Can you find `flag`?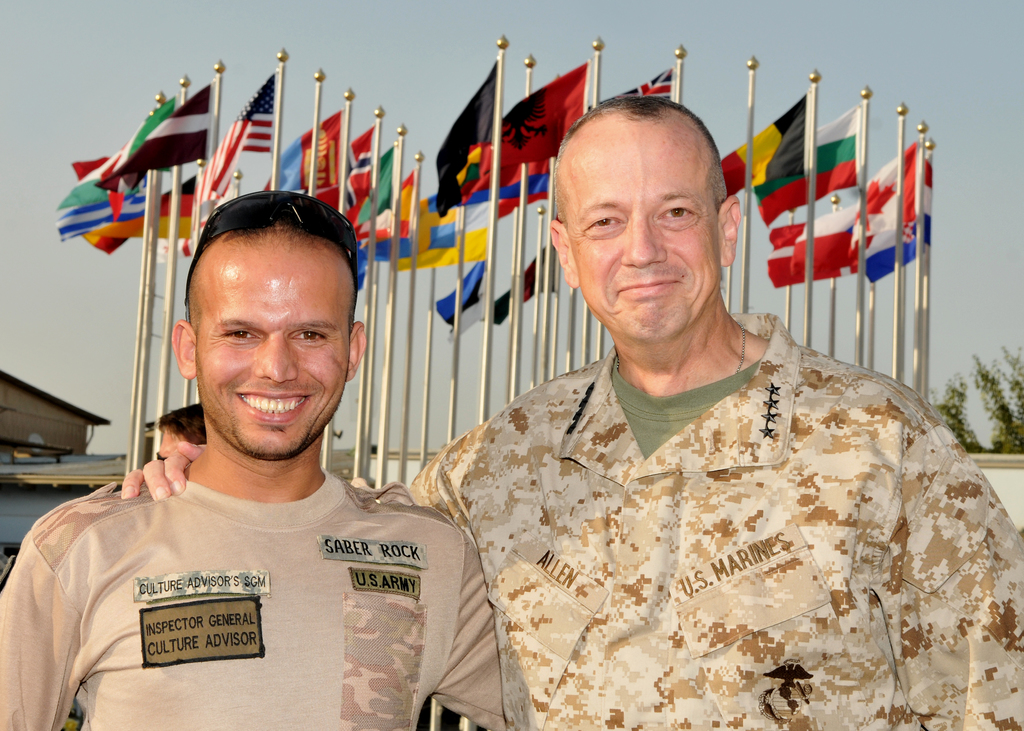
Yes, bounding box: [x1=580, y1=69, x2=677, y2=115].
